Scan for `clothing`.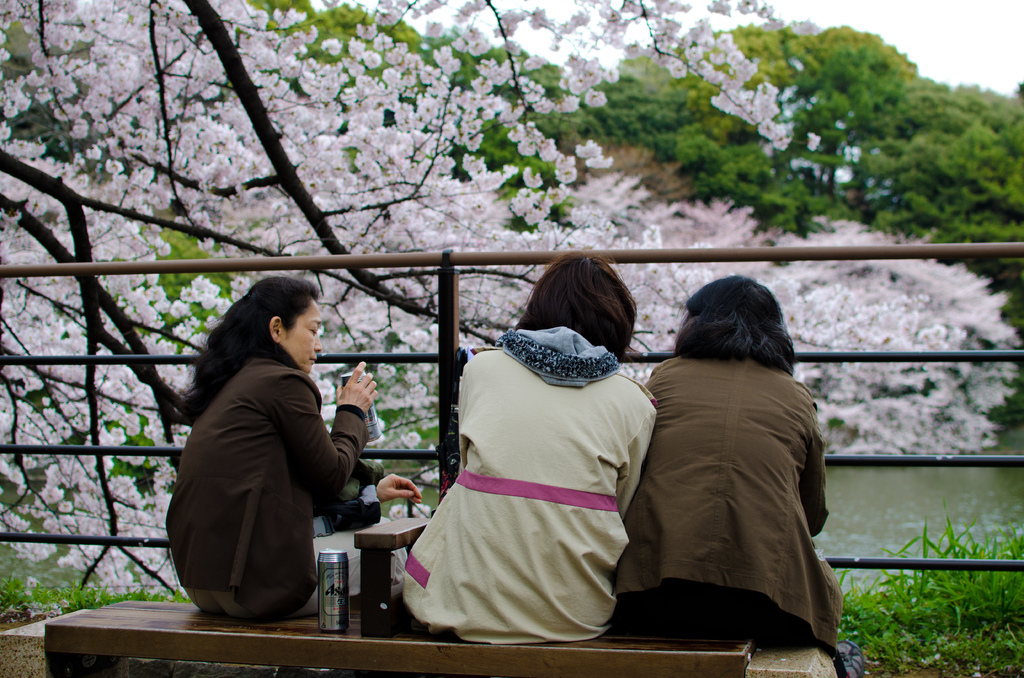
Scan result: BBox(398, 309, 665, 645).
